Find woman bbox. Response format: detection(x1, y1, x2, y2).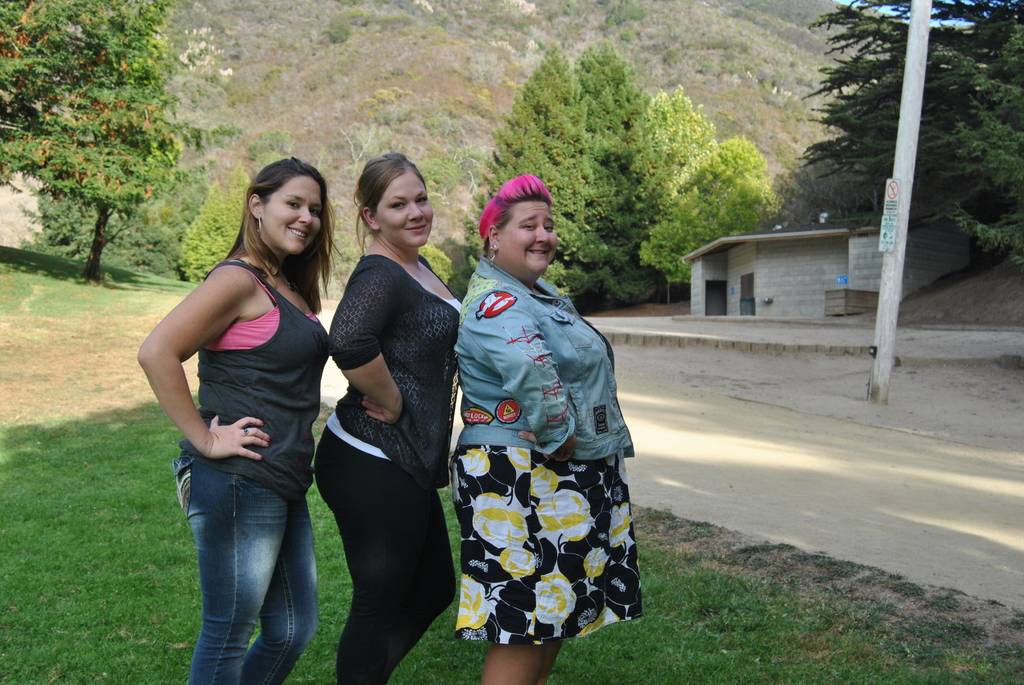
detection(134, 155, 333, 684).
